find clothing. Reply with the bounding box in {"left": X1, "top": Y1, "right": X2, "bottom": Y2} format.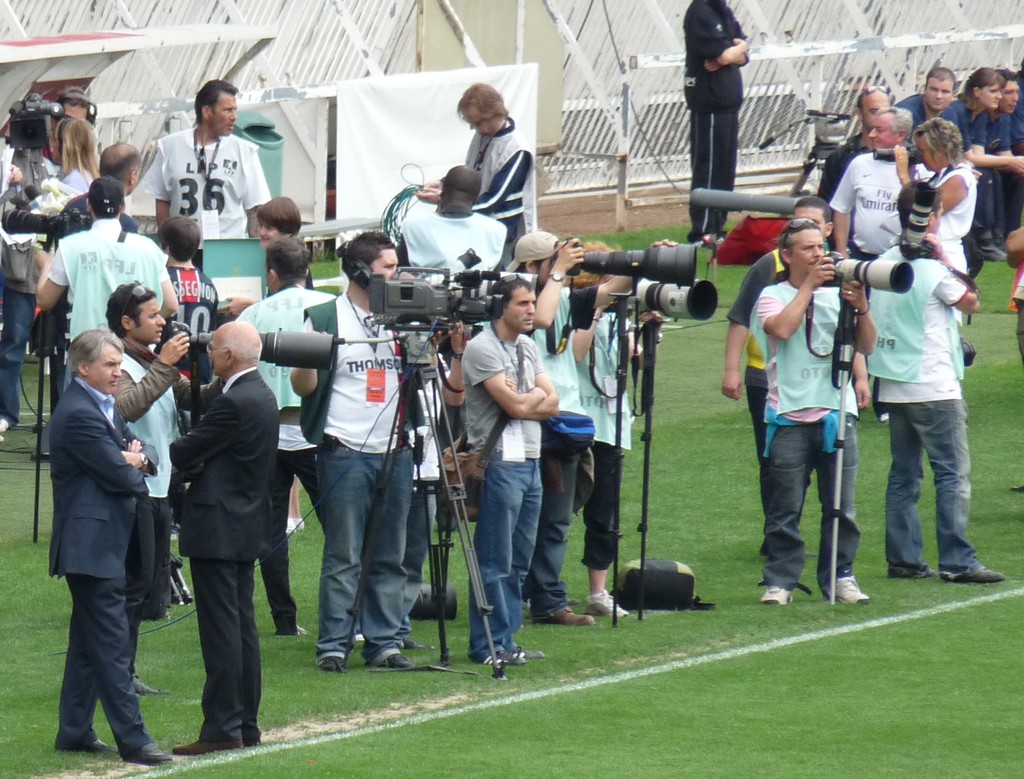
{"left": 51, "top": 215, "right": 169, "bottom": 378}.
